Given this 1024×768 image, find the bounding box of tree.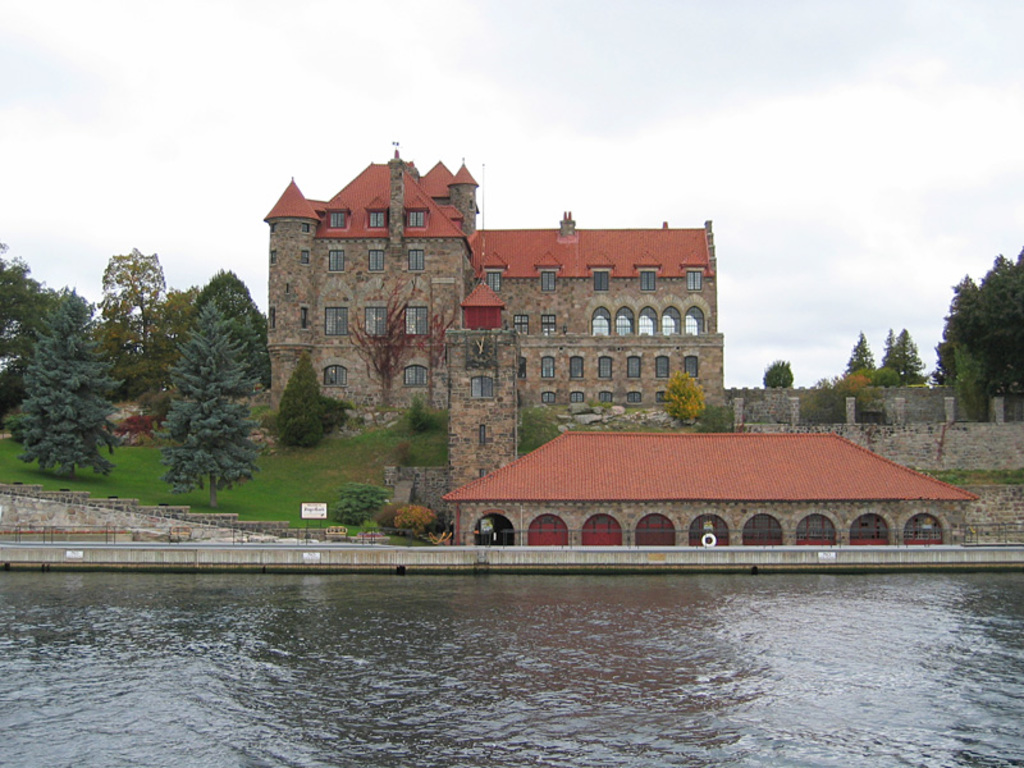
region(205, 269, 265, 367).
